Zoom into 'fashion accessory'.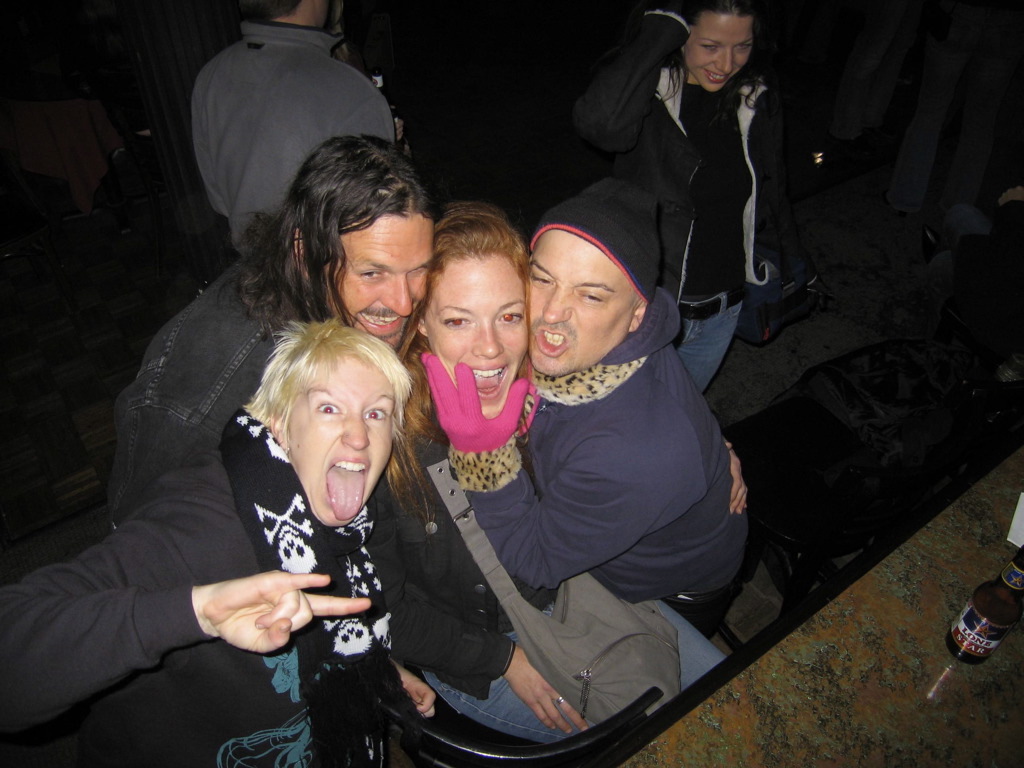
Zoom target: (420,458,681,727).
